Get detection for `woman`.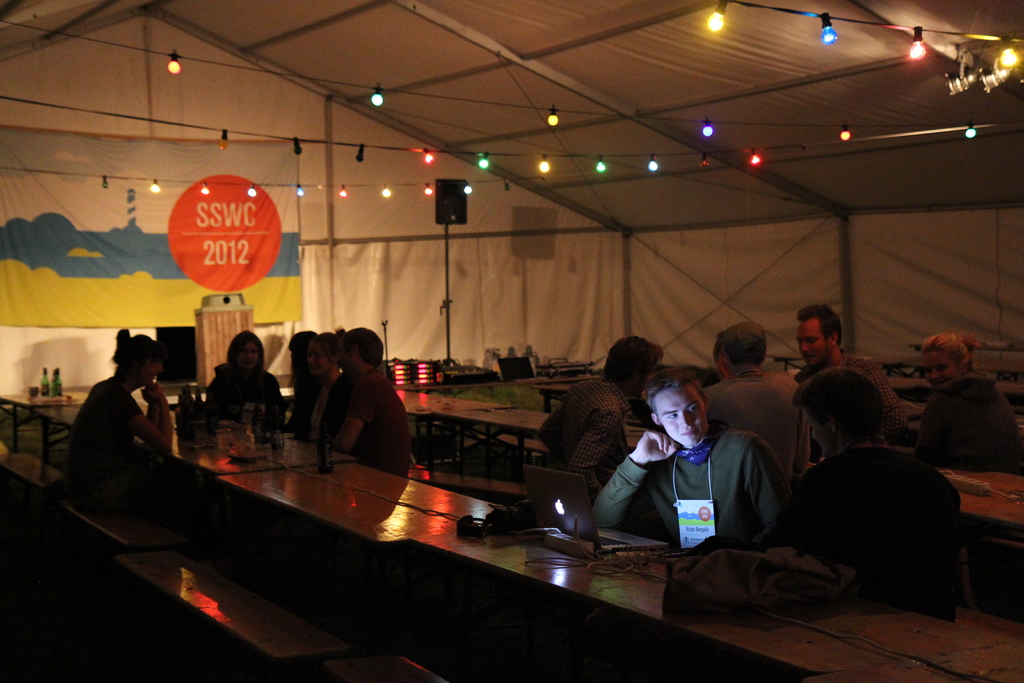
Detection: locate(209, 317, 291, 436).
